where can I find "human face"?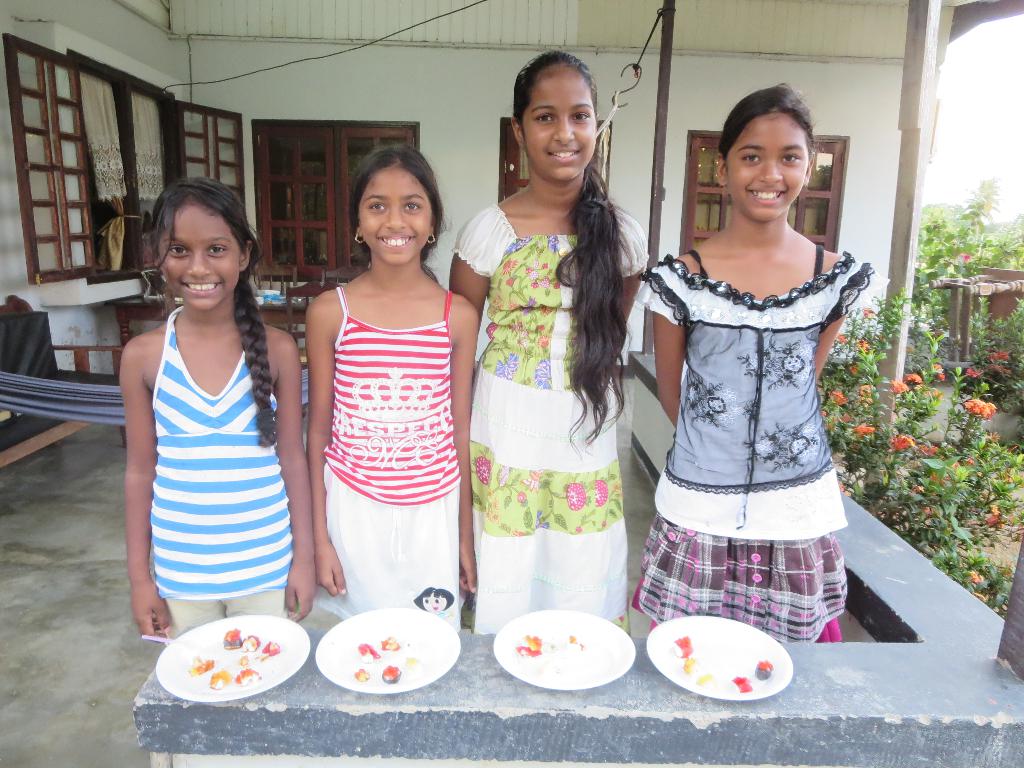
You can find it at 521 68 598 183.
